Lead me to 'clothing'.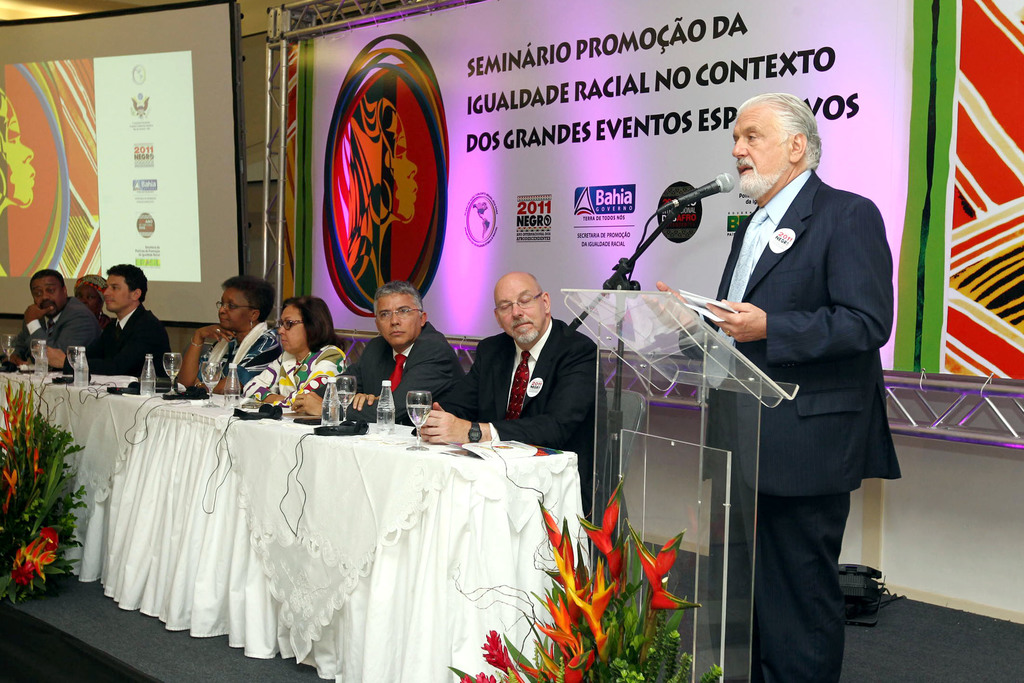
Lead to locate(244, 344, 344, 402).
